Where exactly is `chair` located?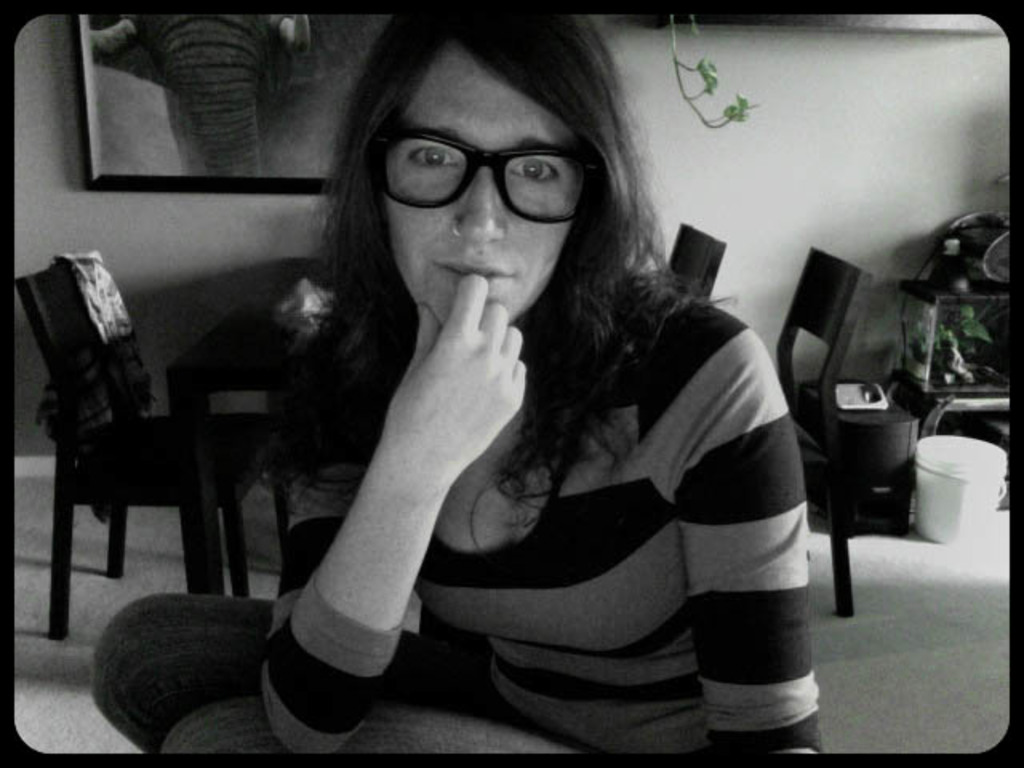
Its bounding box is select_region(667, 222, 728, 293).
